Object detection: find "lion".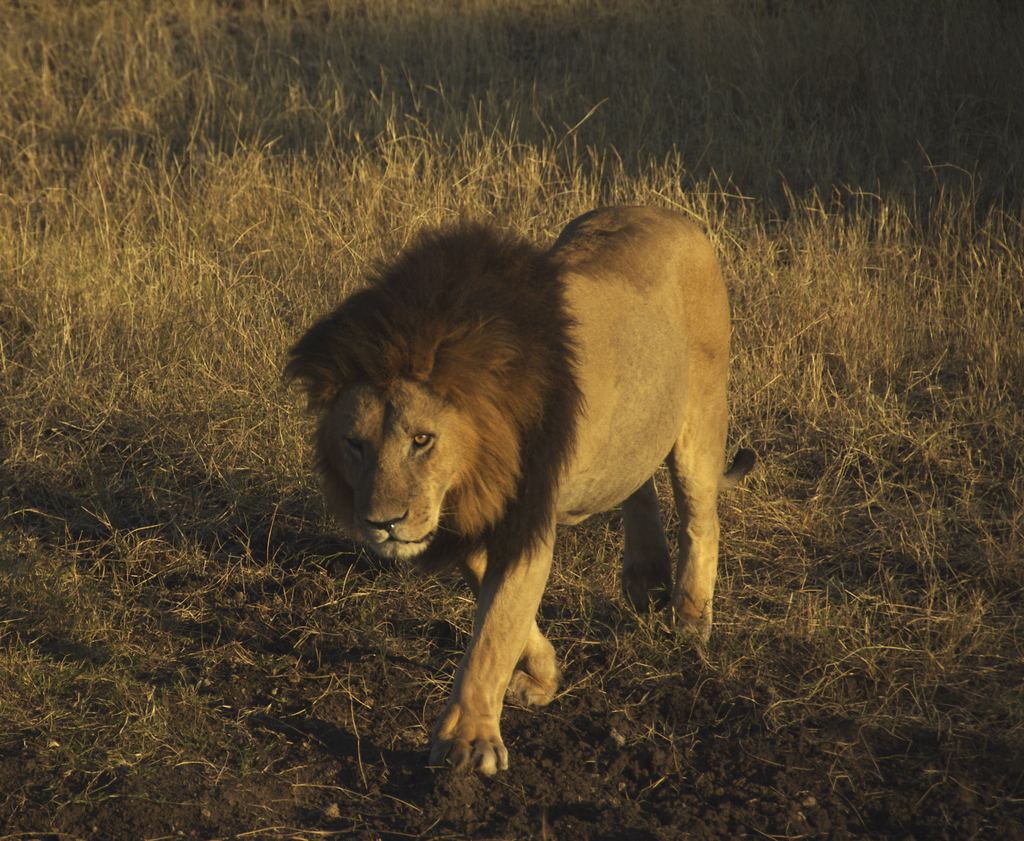
Rect(278, 208, 756, 778).
